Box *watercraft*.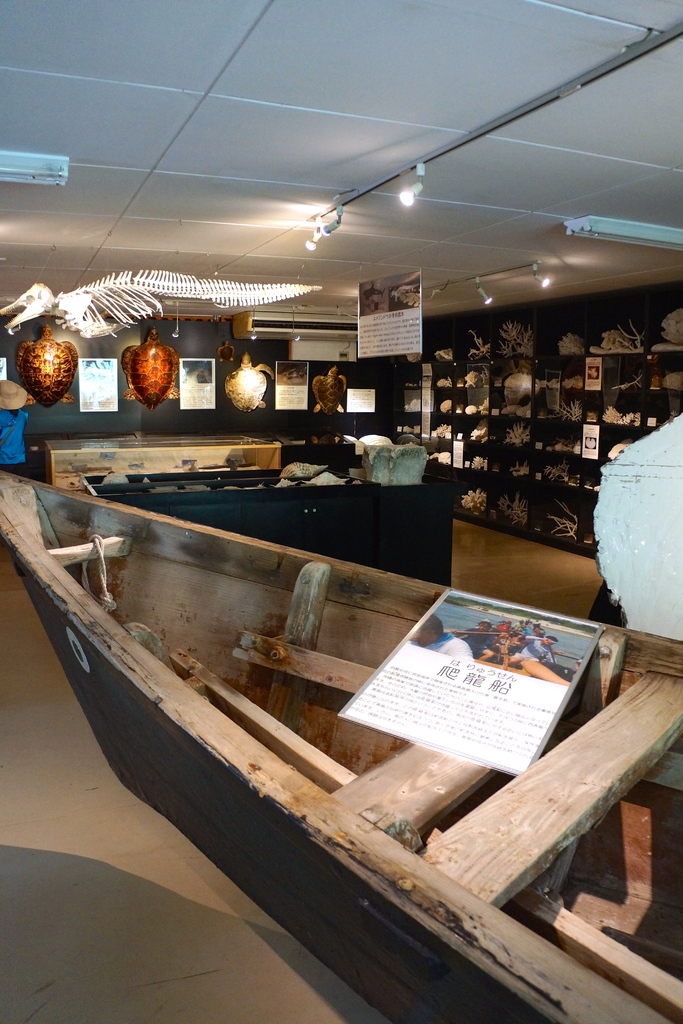
rect(74, 474, 461, 582).
